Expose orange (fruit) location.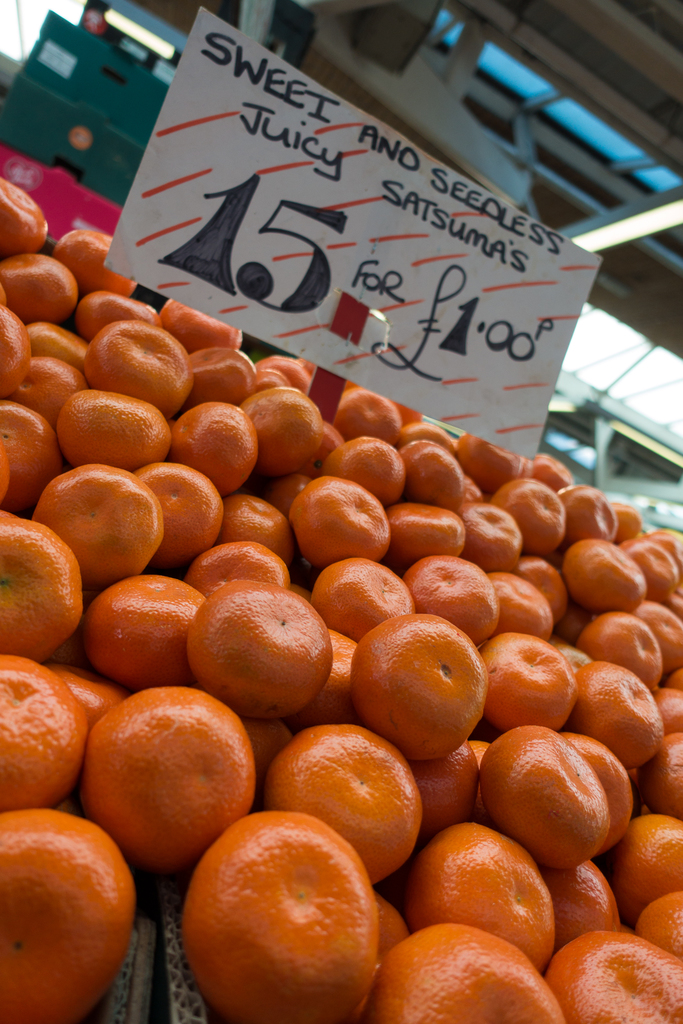
Exposed at 177, 821, 407, 1017.
